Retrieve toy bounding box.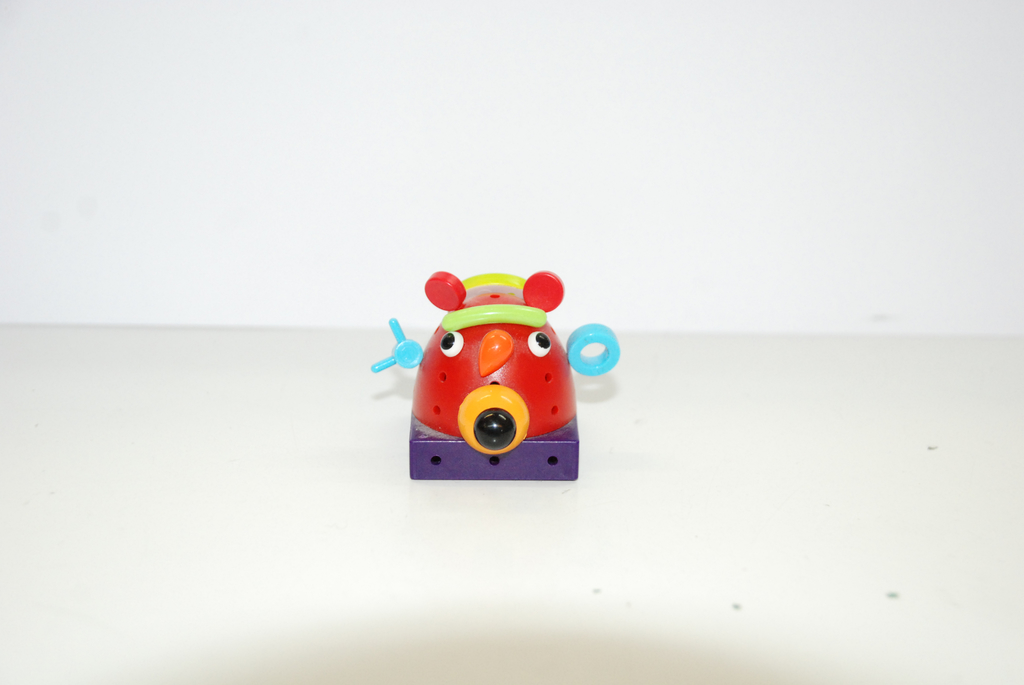
Bounding box: bbox=[361, 247, 636, 487].
